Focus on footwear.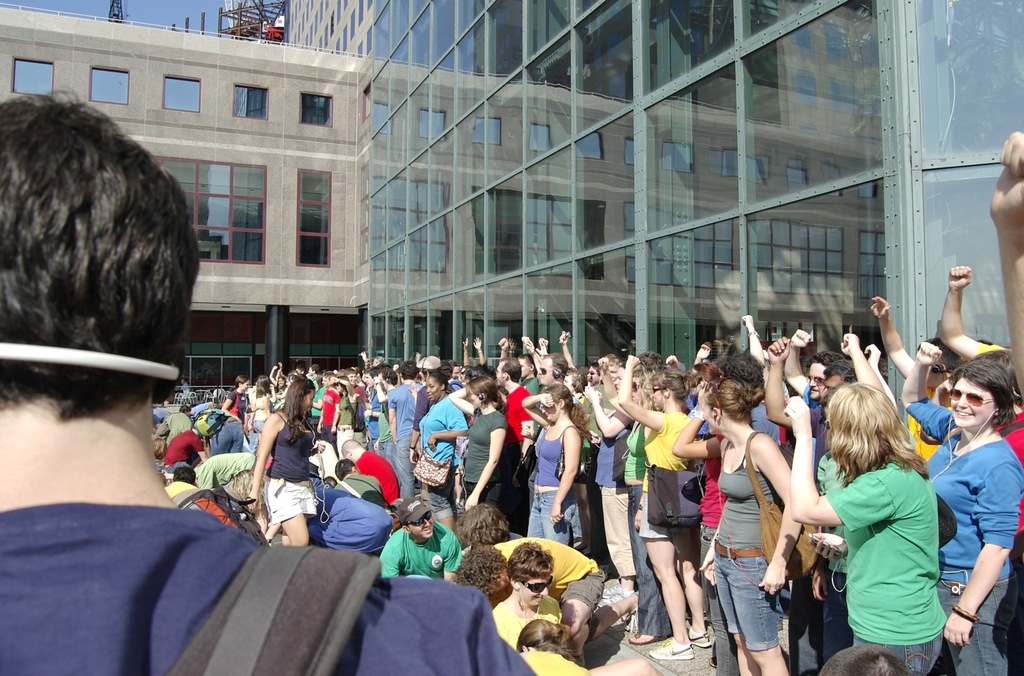
Focused at (689, 621, 711, 647).
